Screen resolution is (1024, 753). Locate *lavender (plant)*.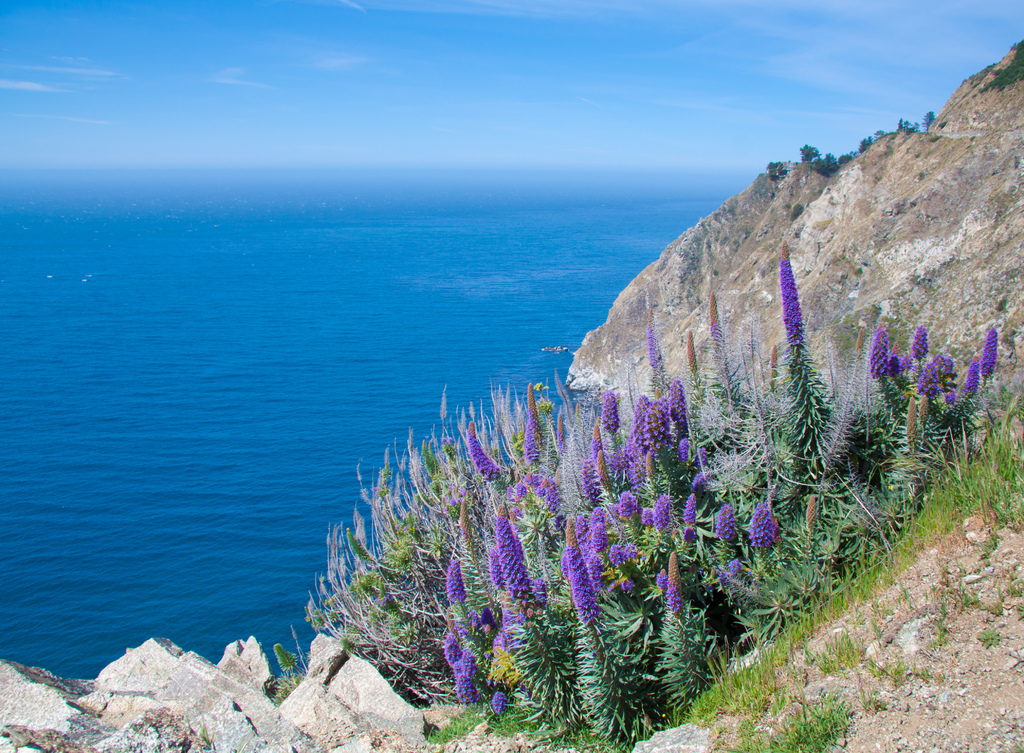
<bbox>718, 555, 748, 588</bbox>.
